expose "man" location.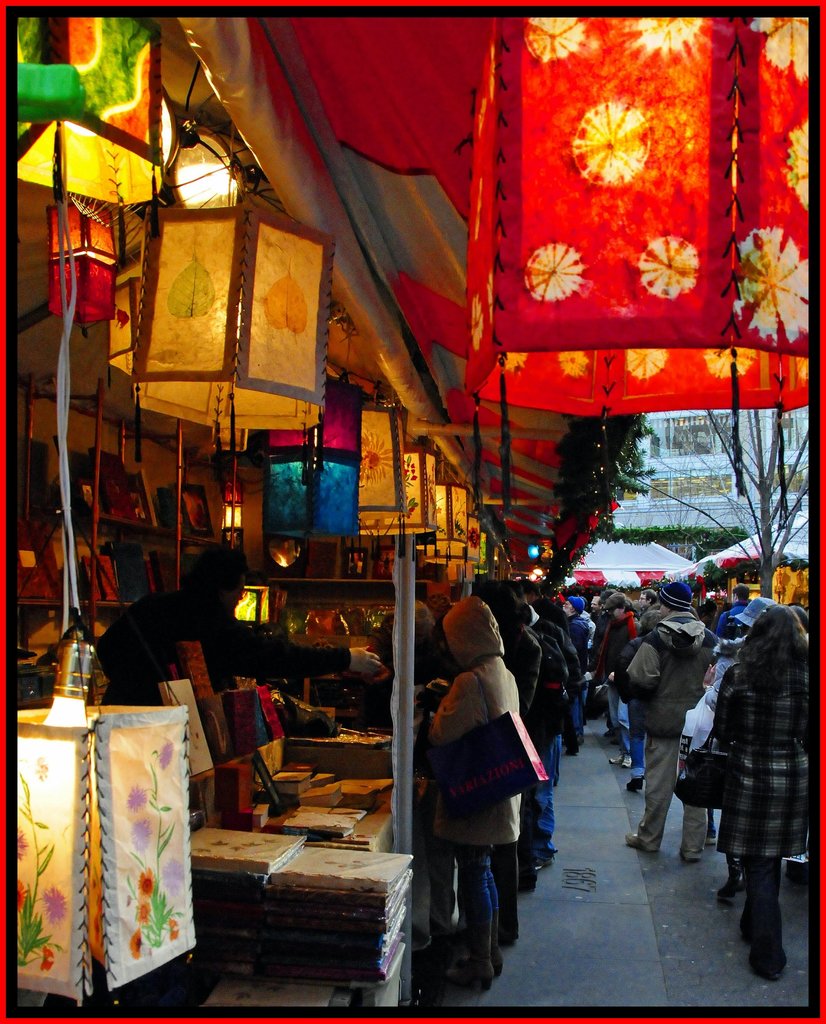
Exposed at 93 543 383 707.
